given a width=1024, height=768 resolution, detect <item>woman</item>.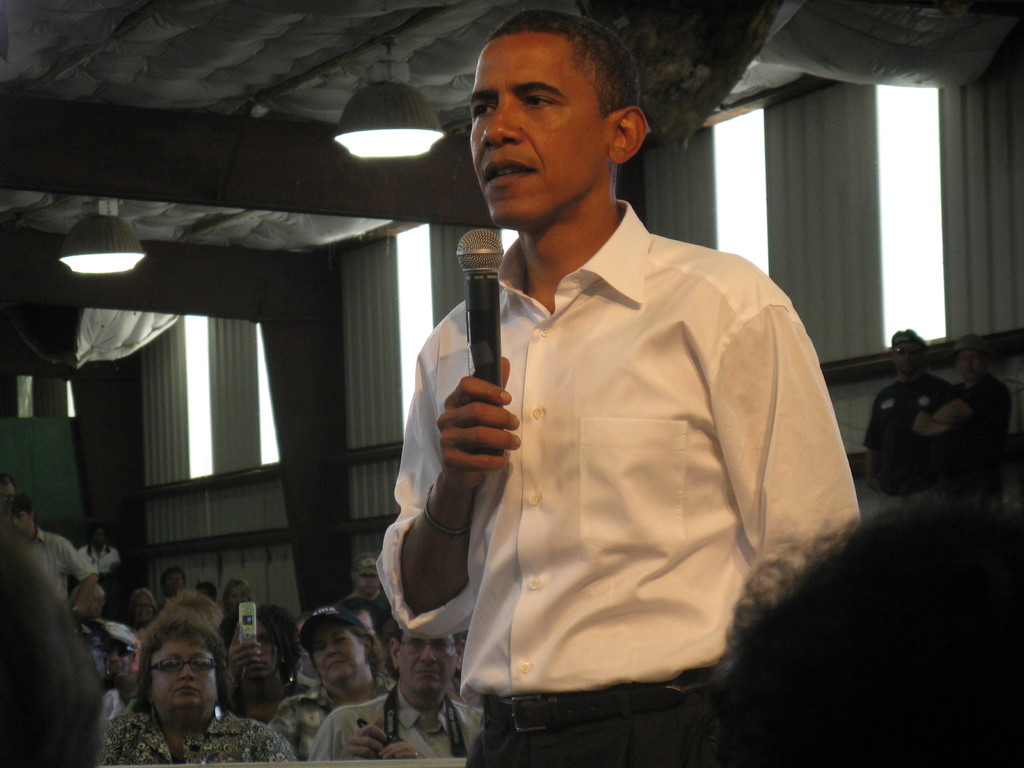
select_region(129, 586, 156, 627).
